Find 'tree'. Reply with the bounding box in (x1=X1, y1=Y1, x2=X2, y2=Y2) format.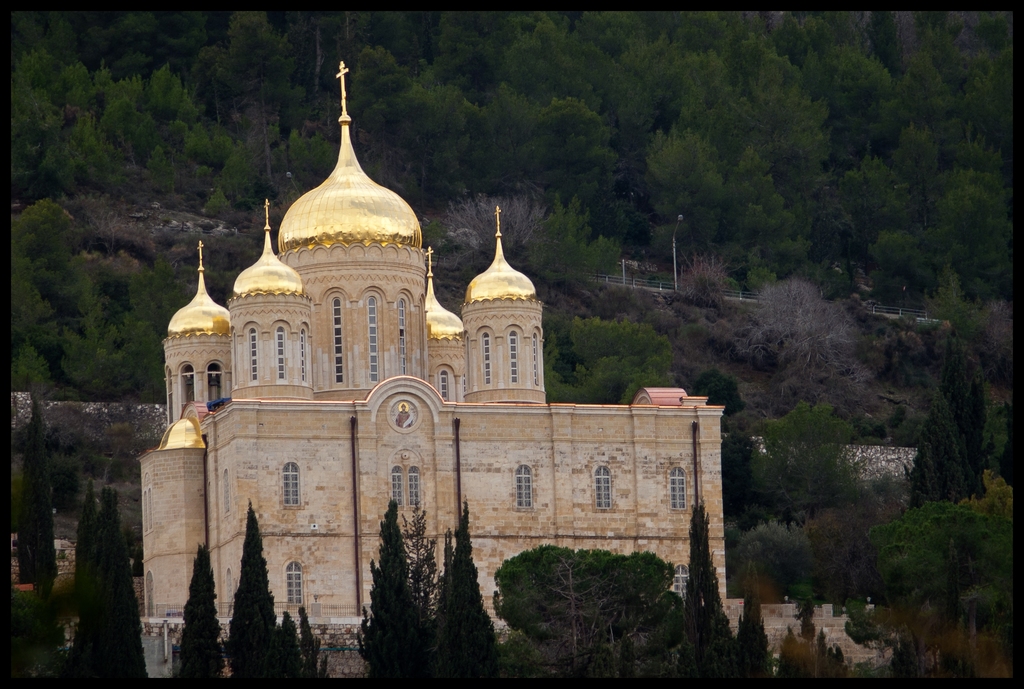
(x1=178, y1=541, x2=221, y2=688).
